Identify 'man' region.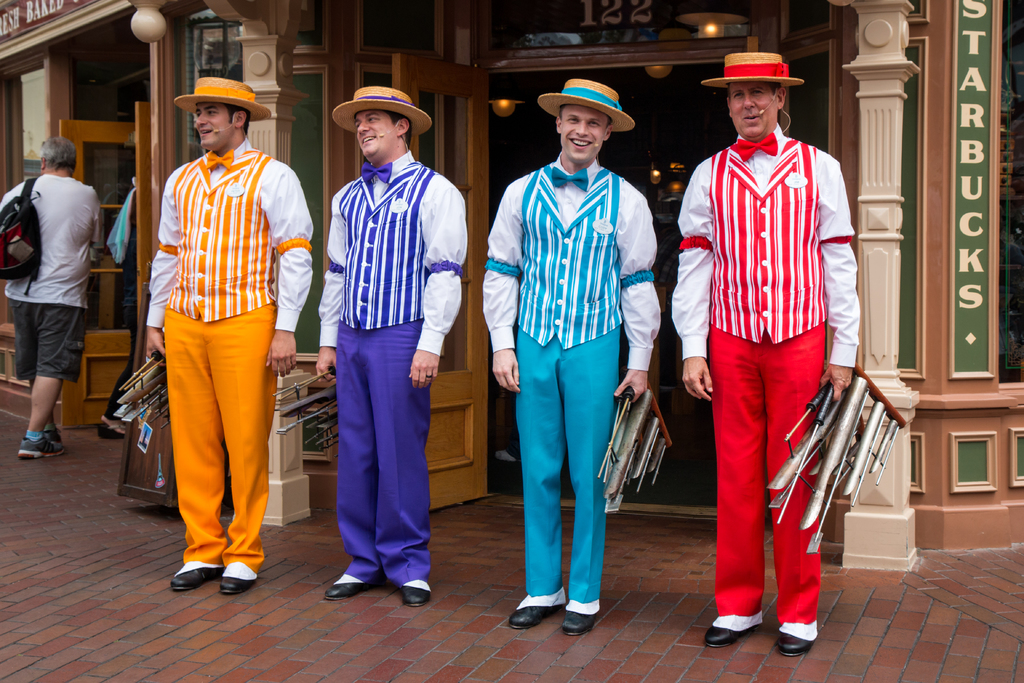
Region: BBox(290, 73, 446, 618).
